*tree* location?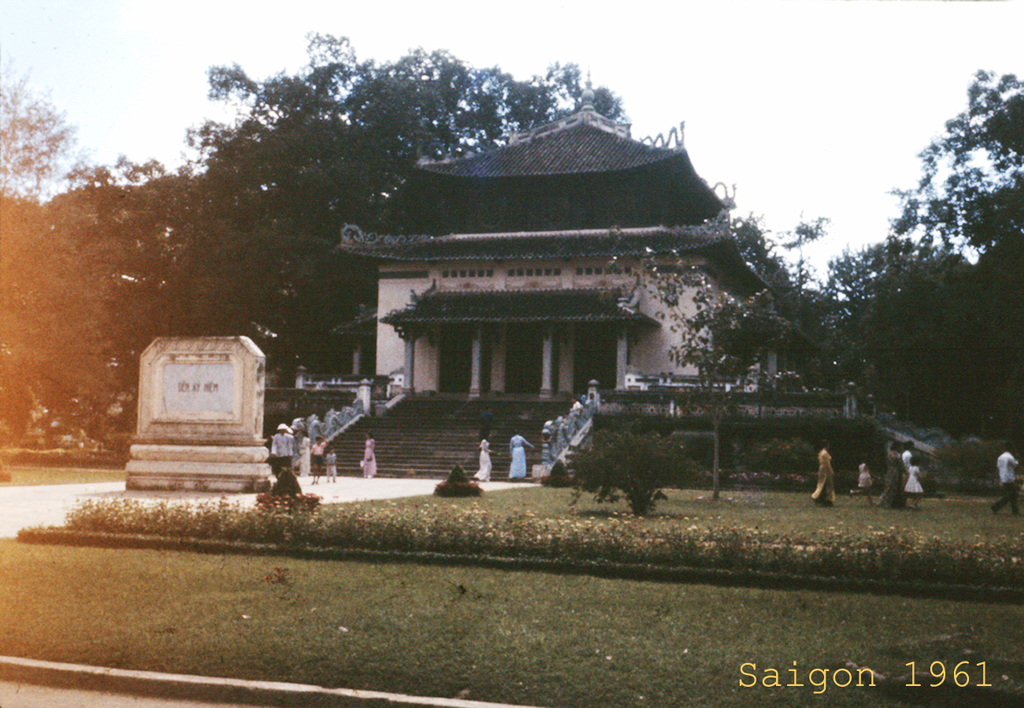
642/249/791/499
